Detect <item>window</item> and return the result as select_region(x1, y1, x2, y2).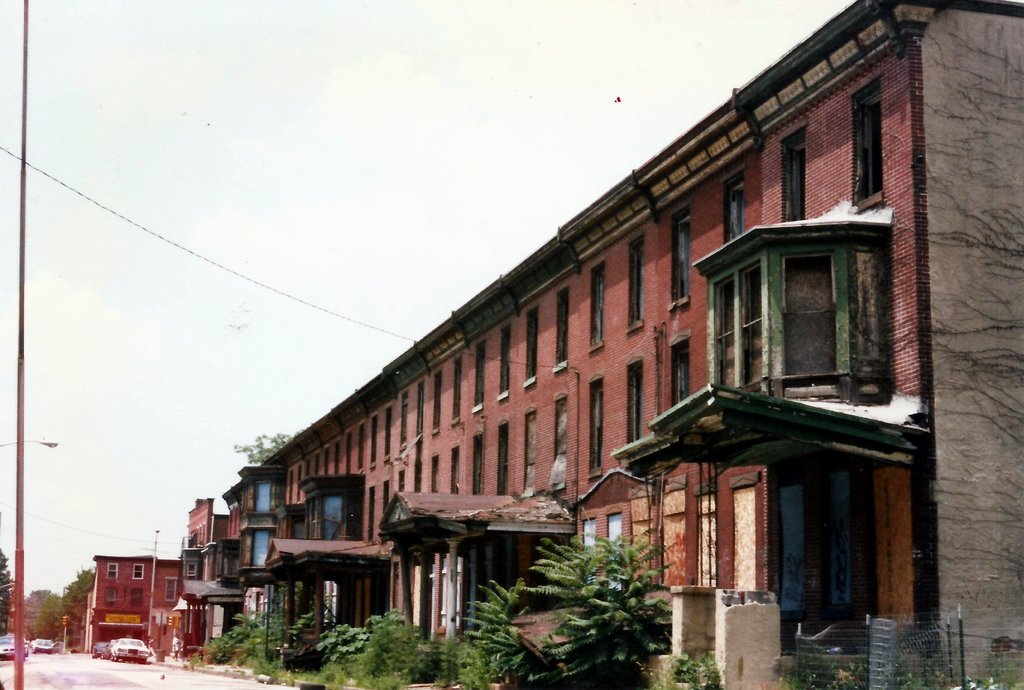
select_region(366, 486, 376, 543).
